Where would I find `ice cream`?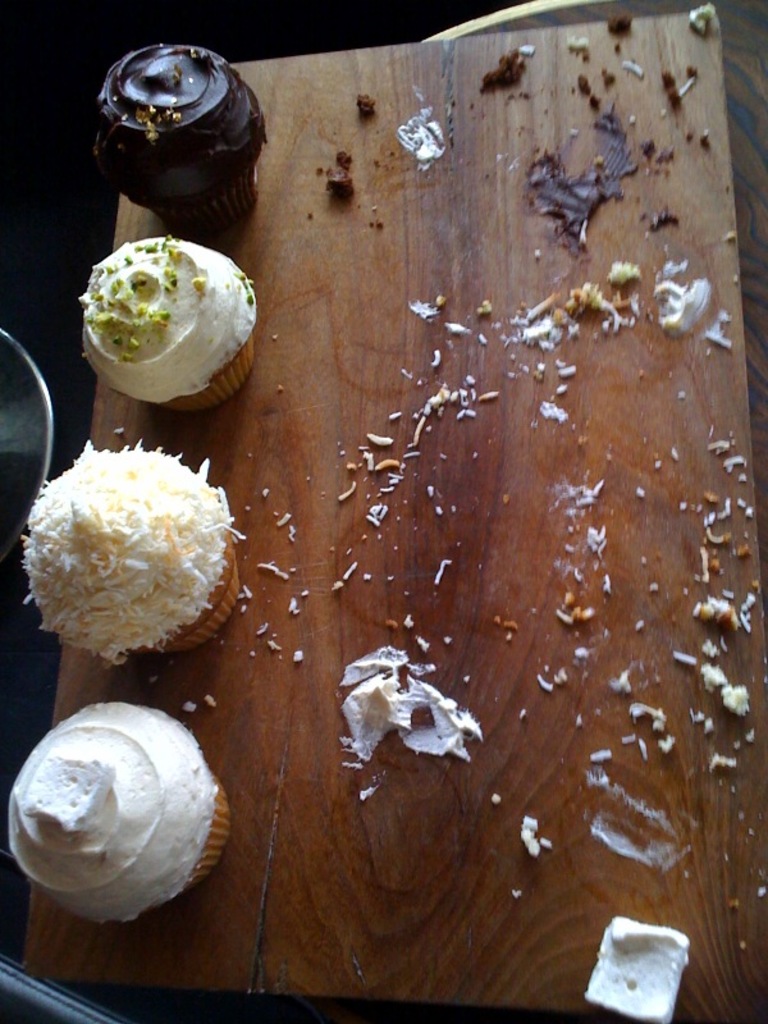
At x1=14, y1=445, x2=237, y2=658.
